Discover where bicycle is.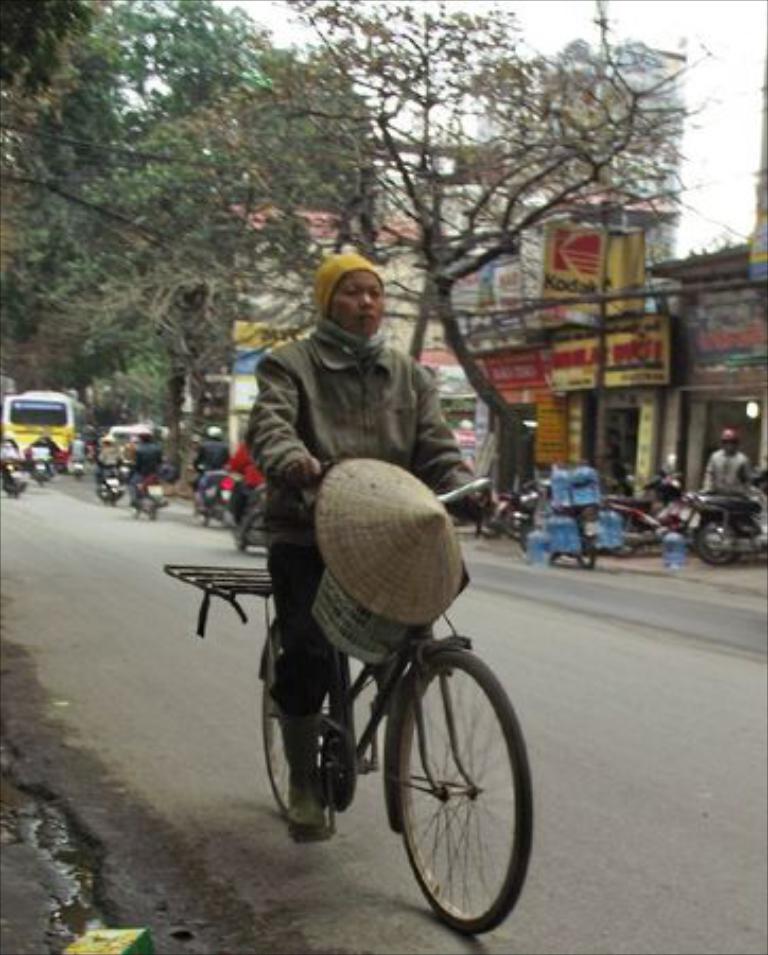
Discovered at [left=231, top=518, right=543, bottom=930].
